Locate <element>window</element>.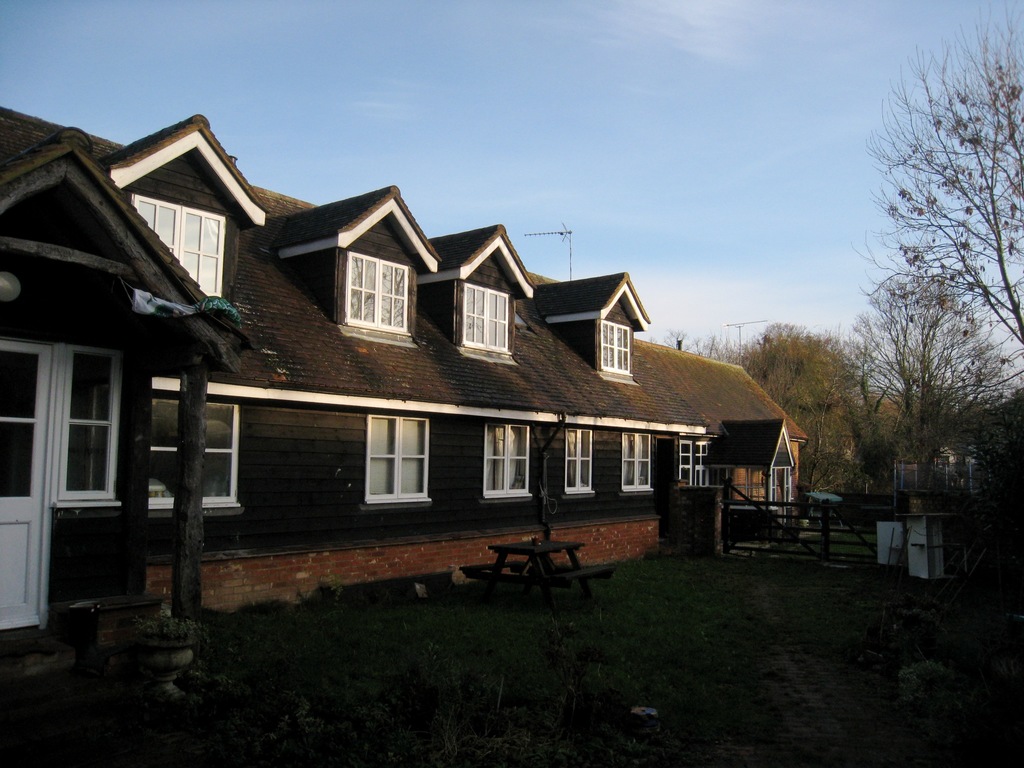
Bounding box: box=[564, 430, 595, 495].
